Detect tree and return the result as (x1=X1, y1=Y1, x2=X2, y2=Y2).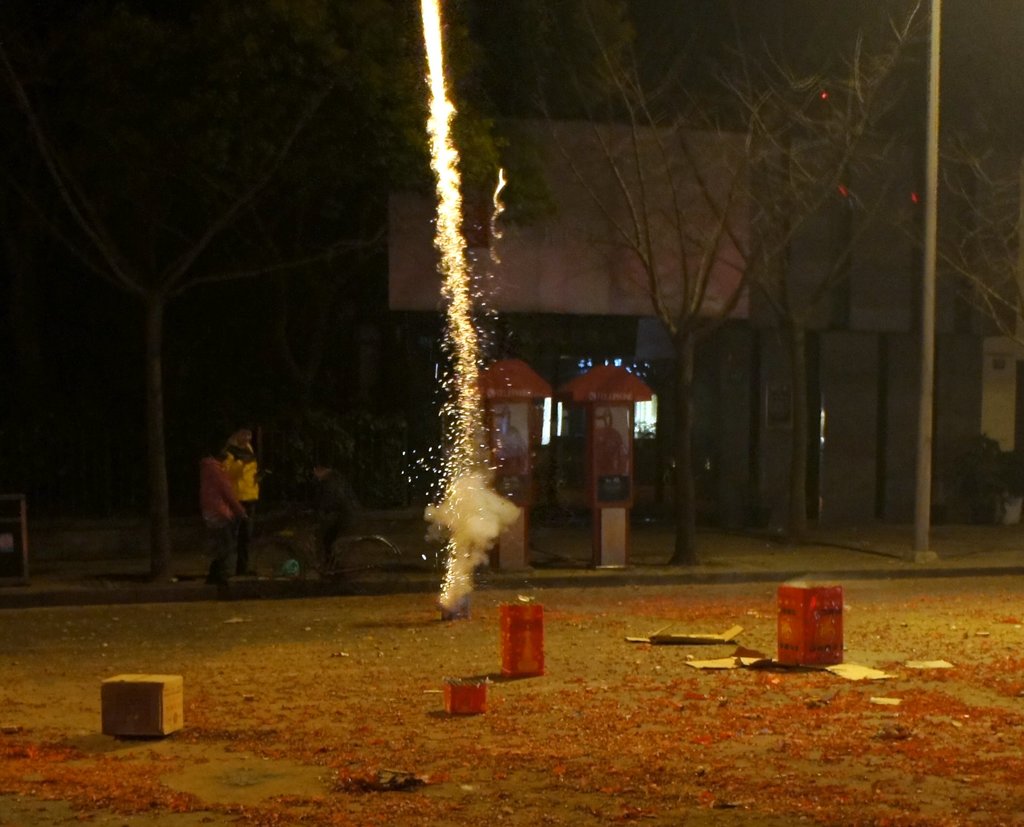
(x1=0, y1=0, x2=557, y2=584).
